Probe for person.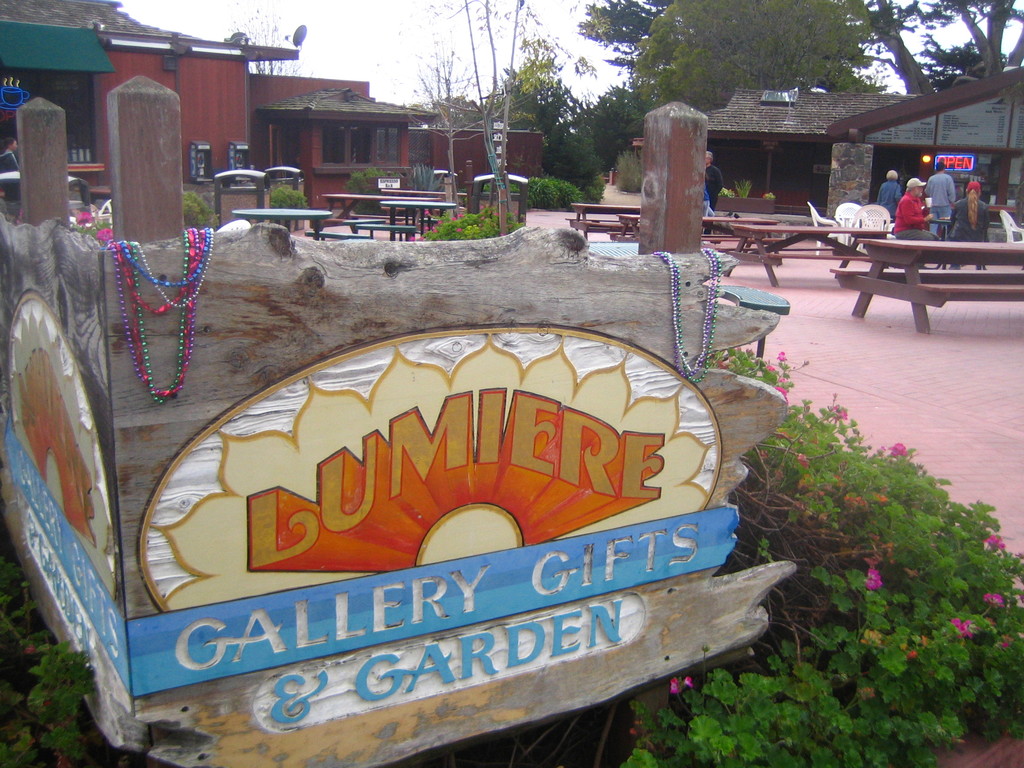
Probe result: box(895, 177, 940, 243).
